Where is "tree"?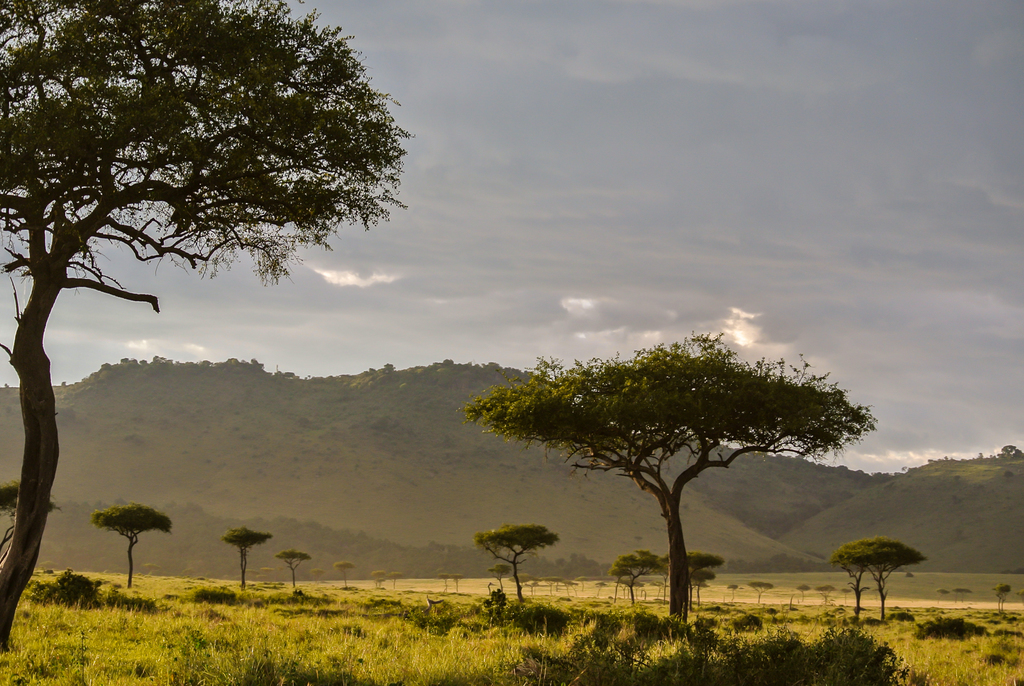
detection(90, 500, 178, 584).
